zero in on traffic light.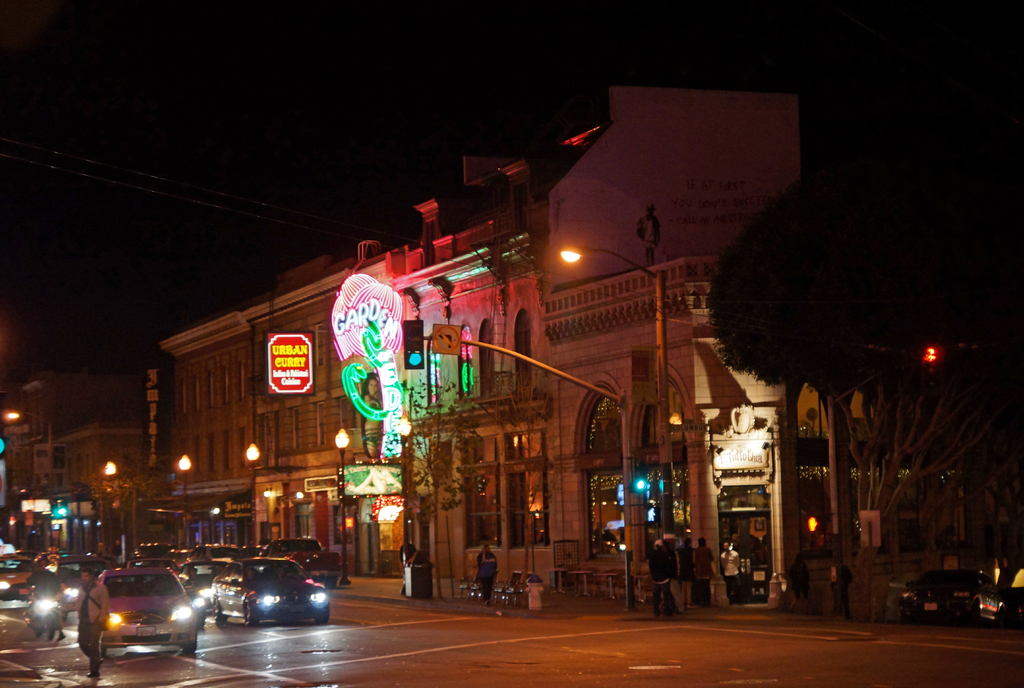
Zeroed in: left=634, top=460, right=648, bottom=493.
